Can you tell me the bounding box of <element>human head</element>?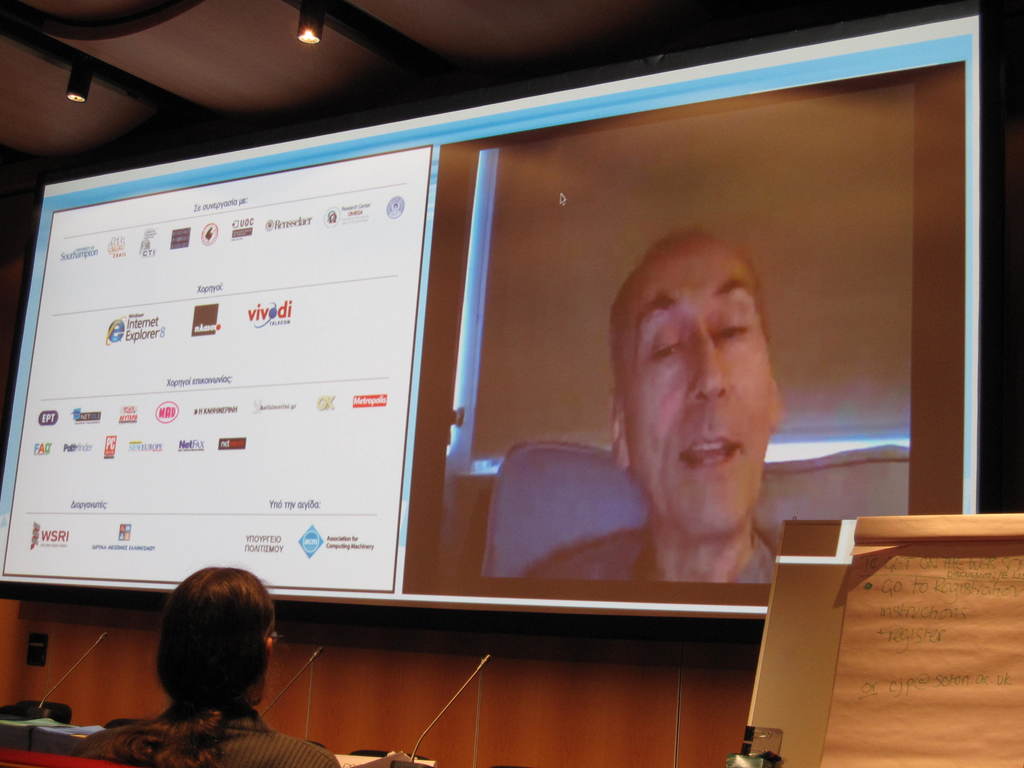
(154, 567, 285, 712).
